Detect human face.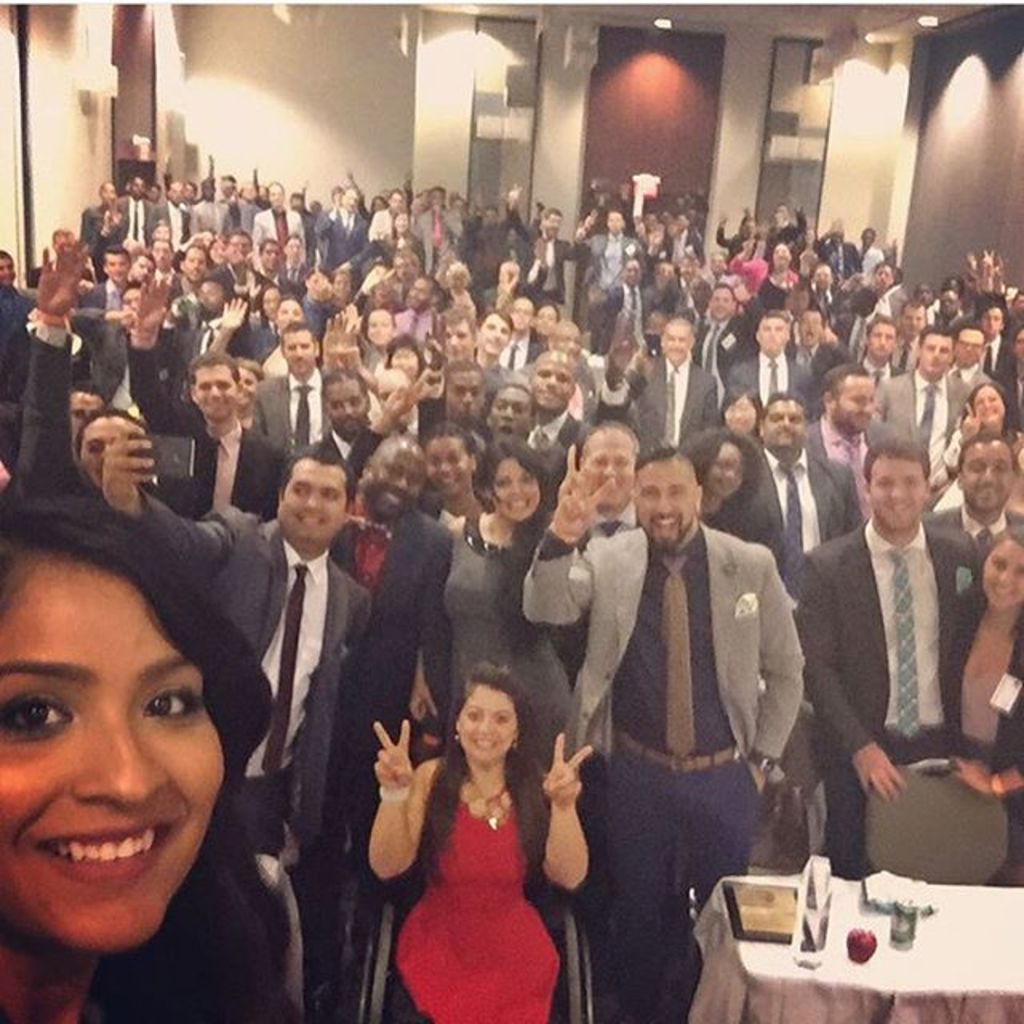
Detected at [left=630, top=461, right=698, bottom=542].
